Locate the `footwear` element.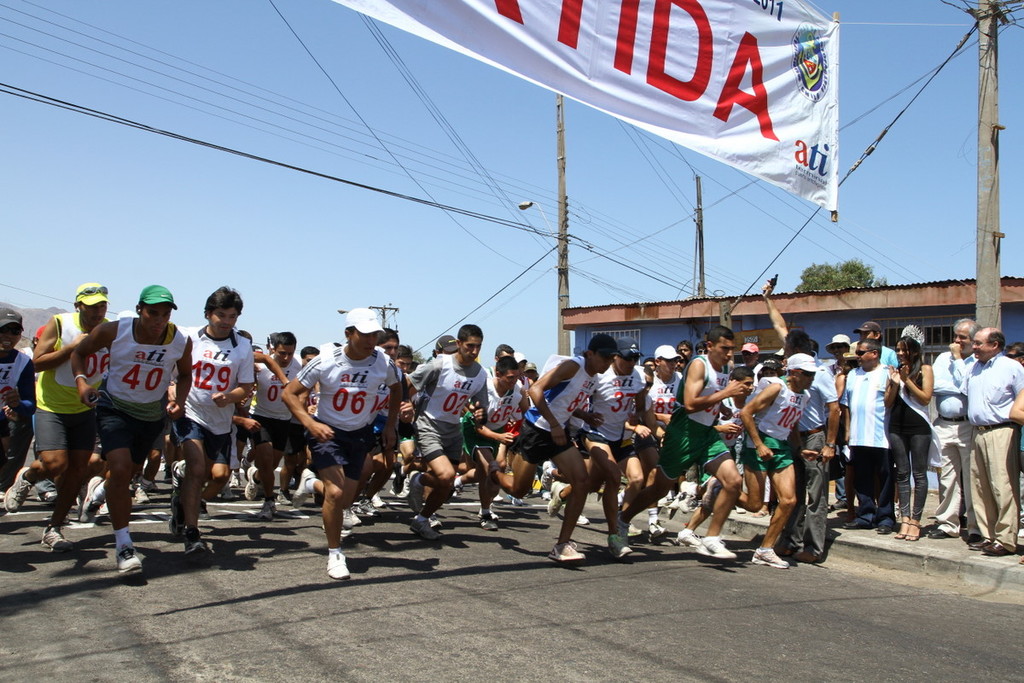
Element bbox: x1=748 y1=549 x2=788 y2=566.
